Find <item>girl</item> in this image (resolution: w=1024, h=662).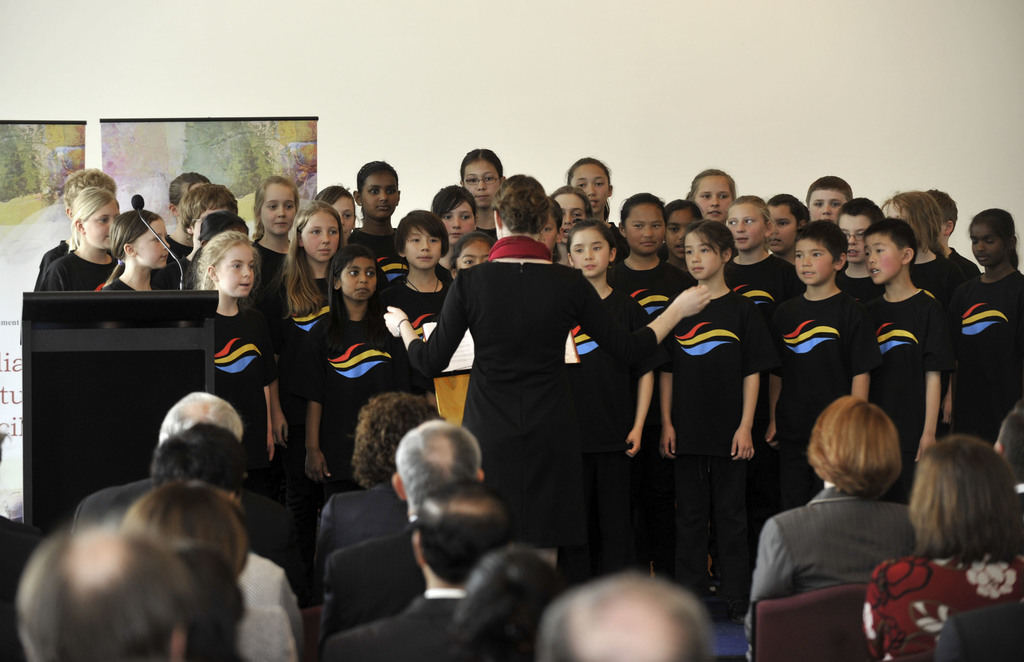
{"left": 564, "top": 214, "right": 657, "bottom": 577}.
